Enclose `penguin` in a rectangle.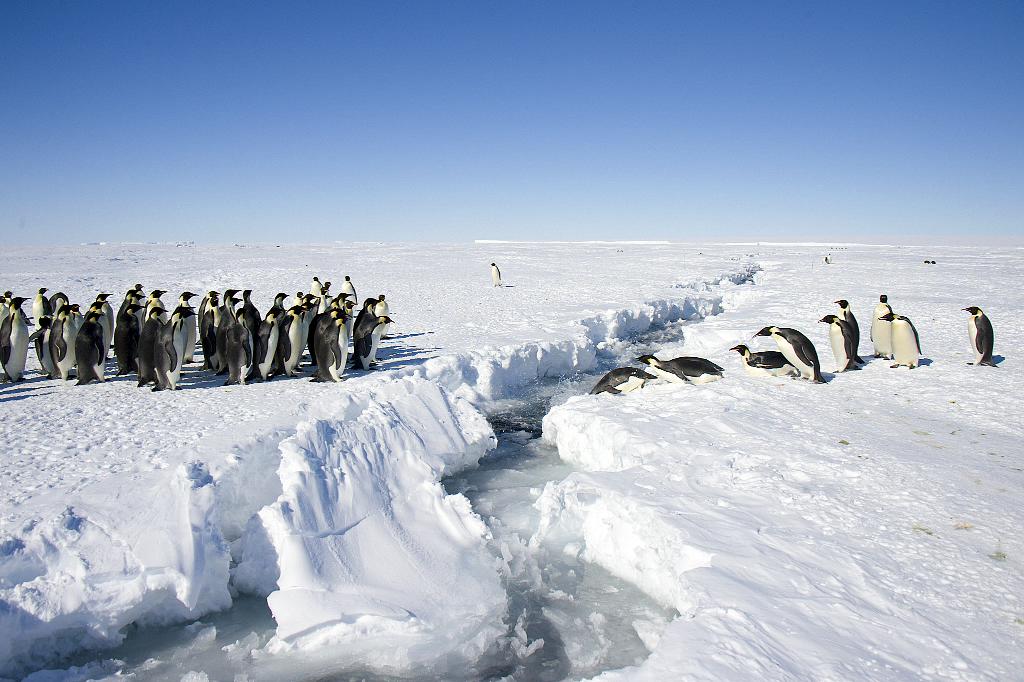
<box>49,307,74,391</box>.
